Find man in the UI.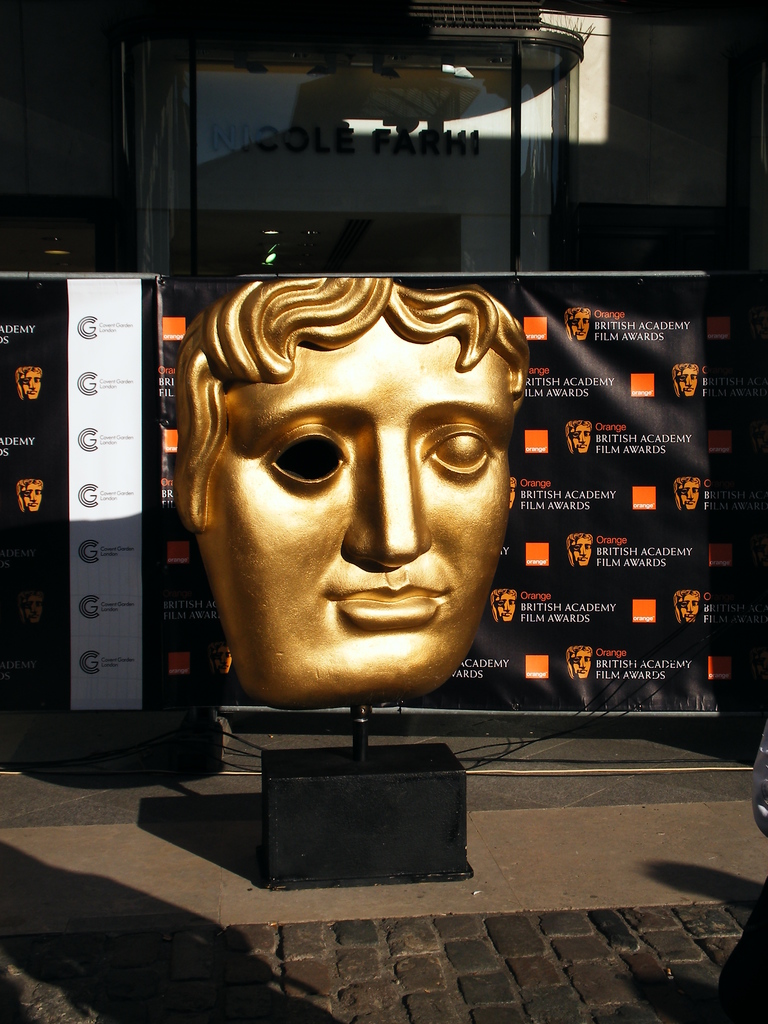
UI element at 172,259,538,700.
